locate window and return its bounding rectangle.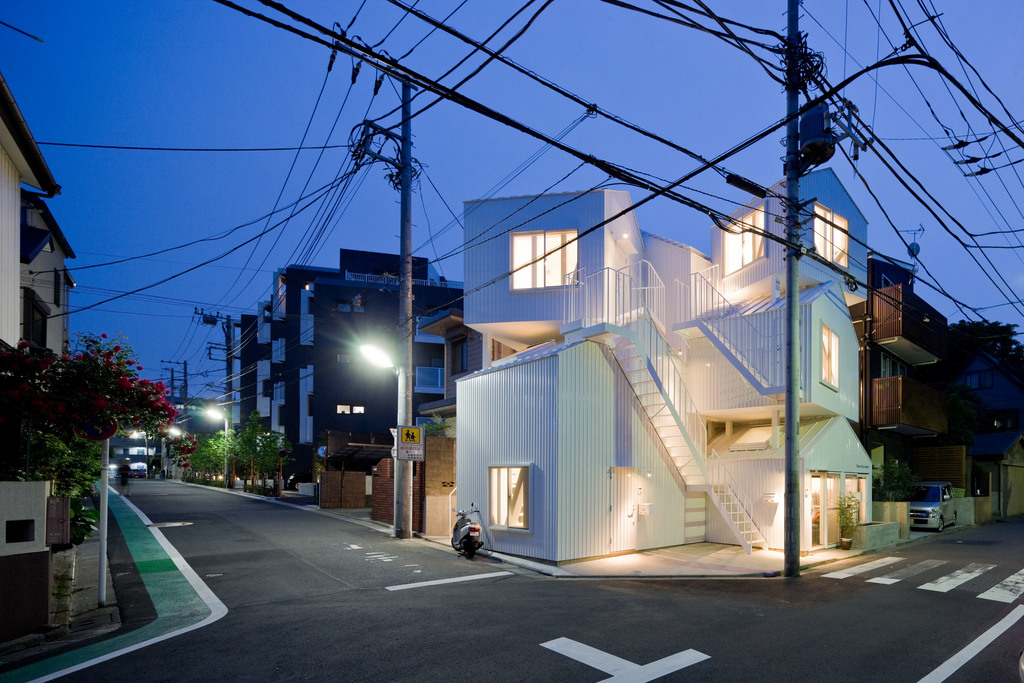
BBox(507, 230, 580, 280).
